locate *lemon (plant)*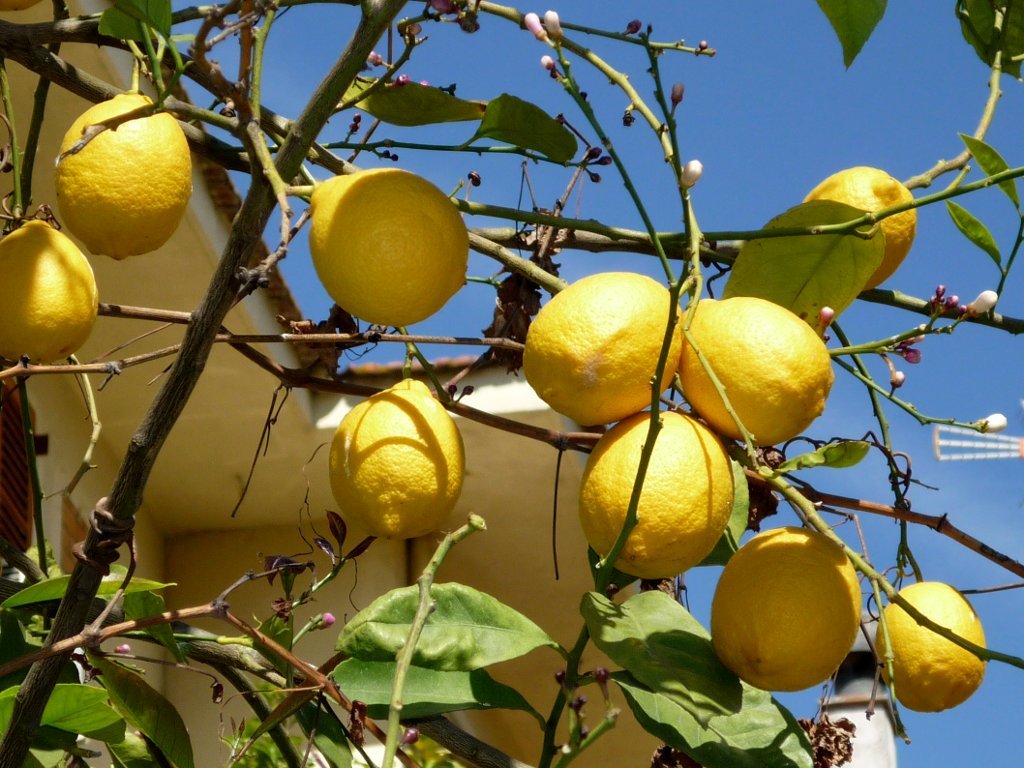
0/218/101/362
